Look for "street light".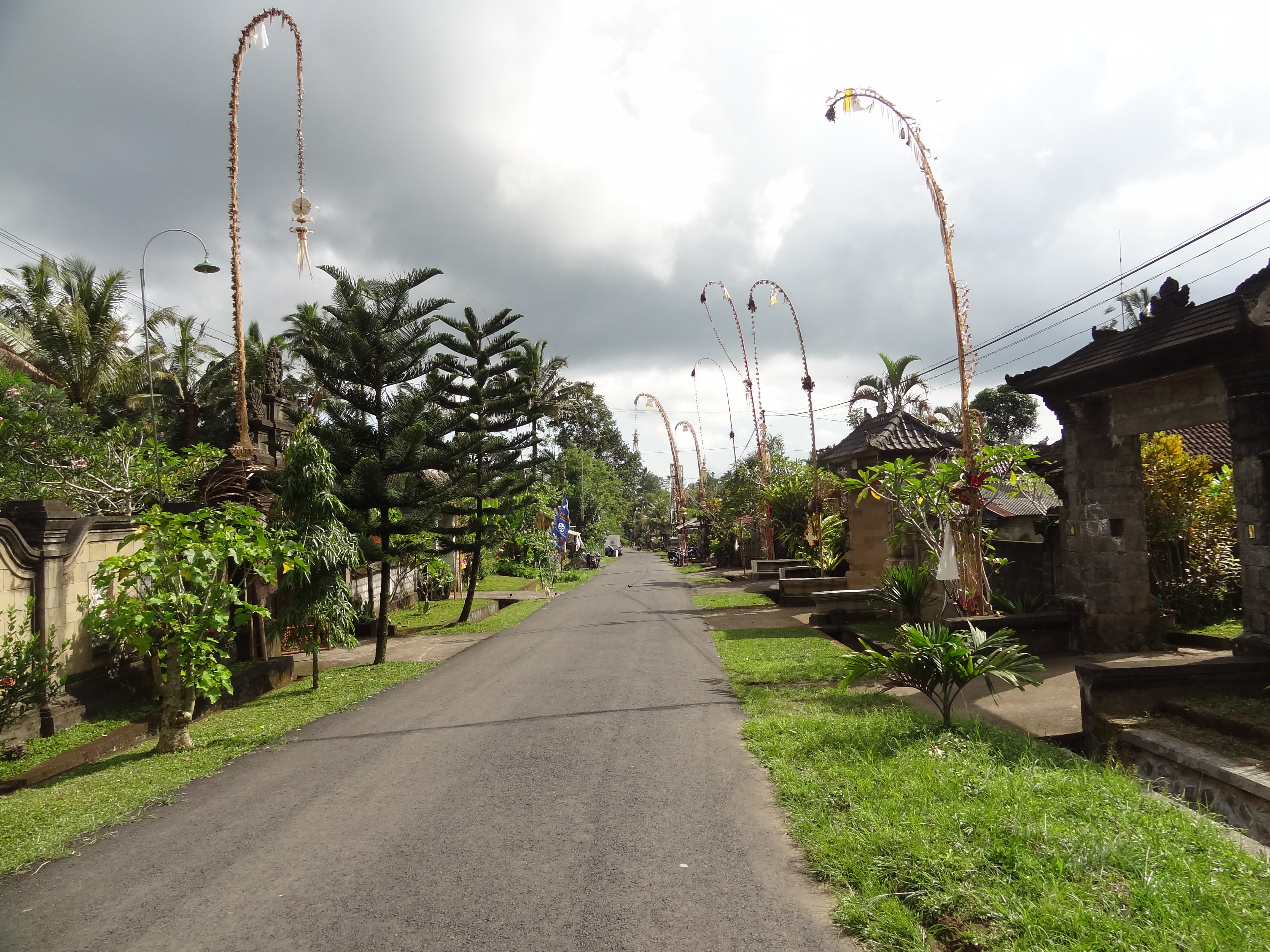
Found: pyautogui.locateOnScreen(37, 63, 63, 140).
